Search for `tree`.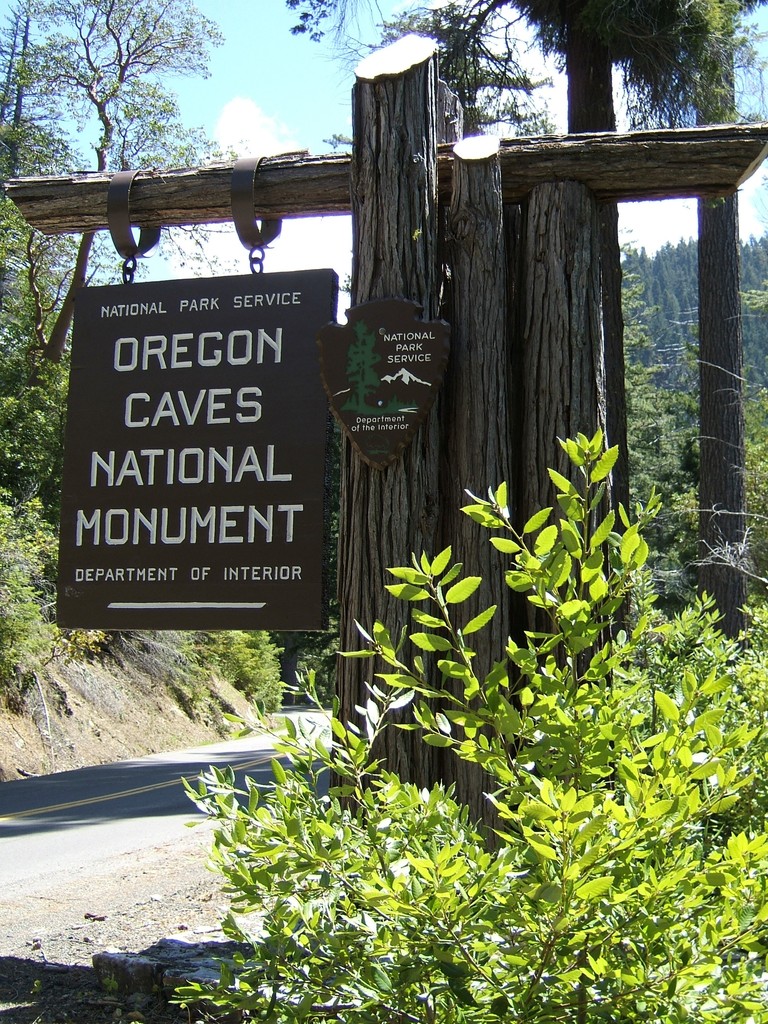
Found at (left=410, top=0, right=764, bottom=538).
